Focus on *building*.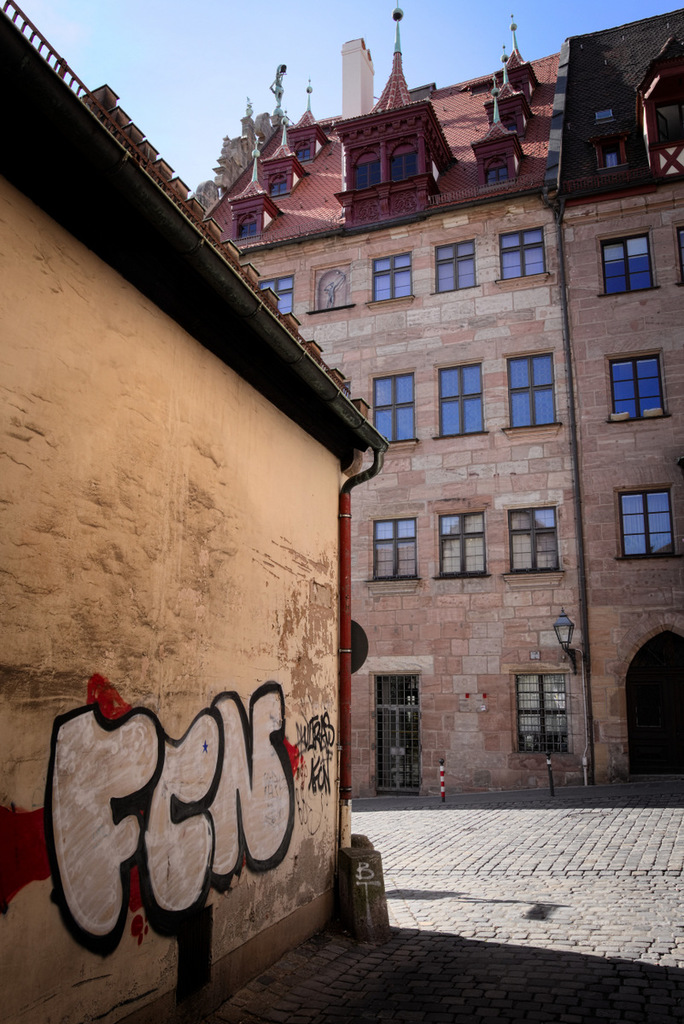
Focused at 0,1,388,1021.
